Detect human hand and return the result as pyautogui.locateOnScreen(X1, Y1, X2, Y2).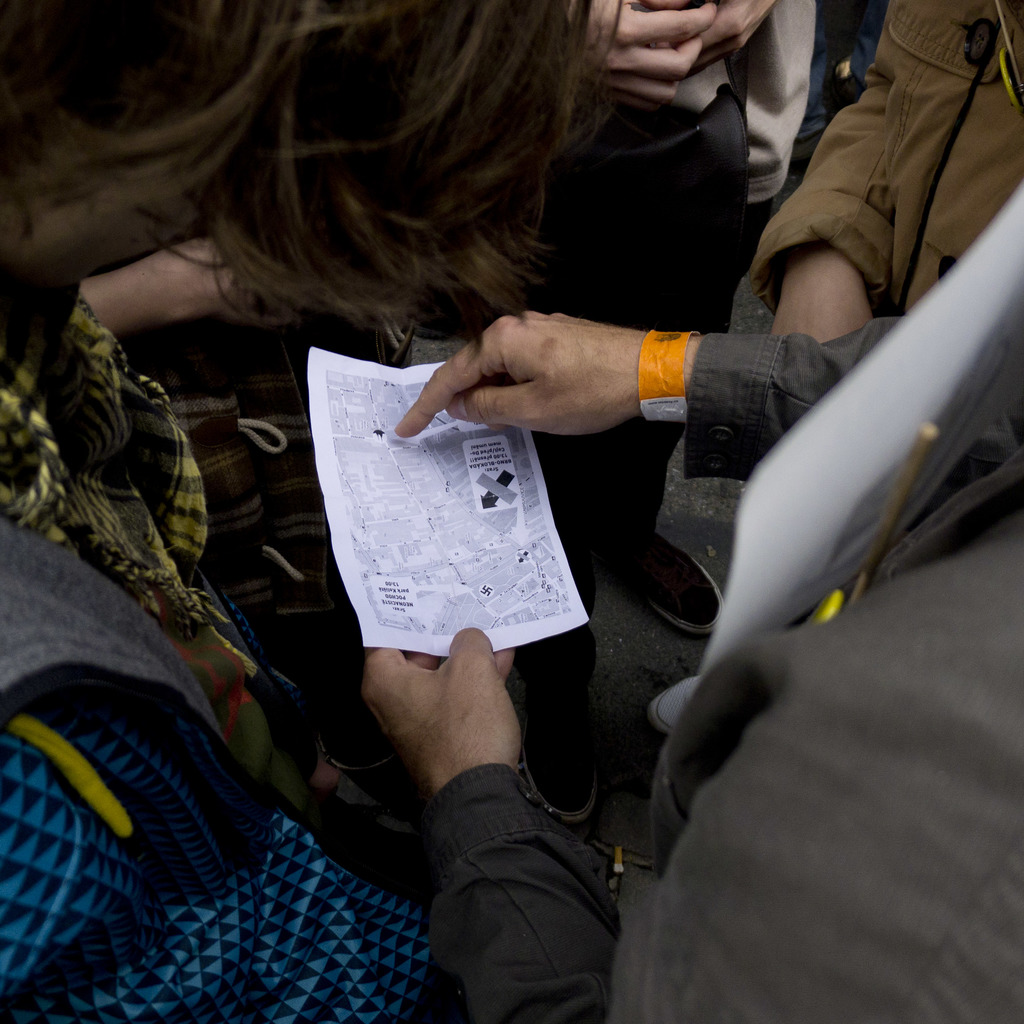
pyautogui.locateOnScreen(392, 289, 692, 433).
